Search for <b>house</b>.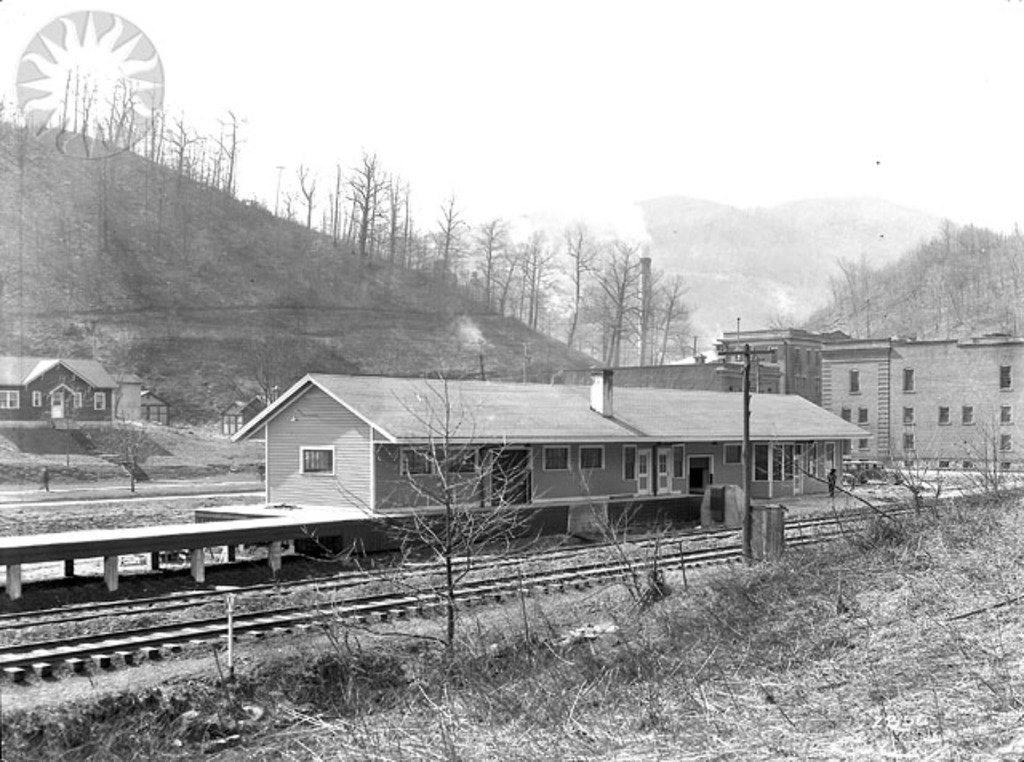
Found at {"left": 0, "top": 355, "right": 120, "bottom": 423}.
